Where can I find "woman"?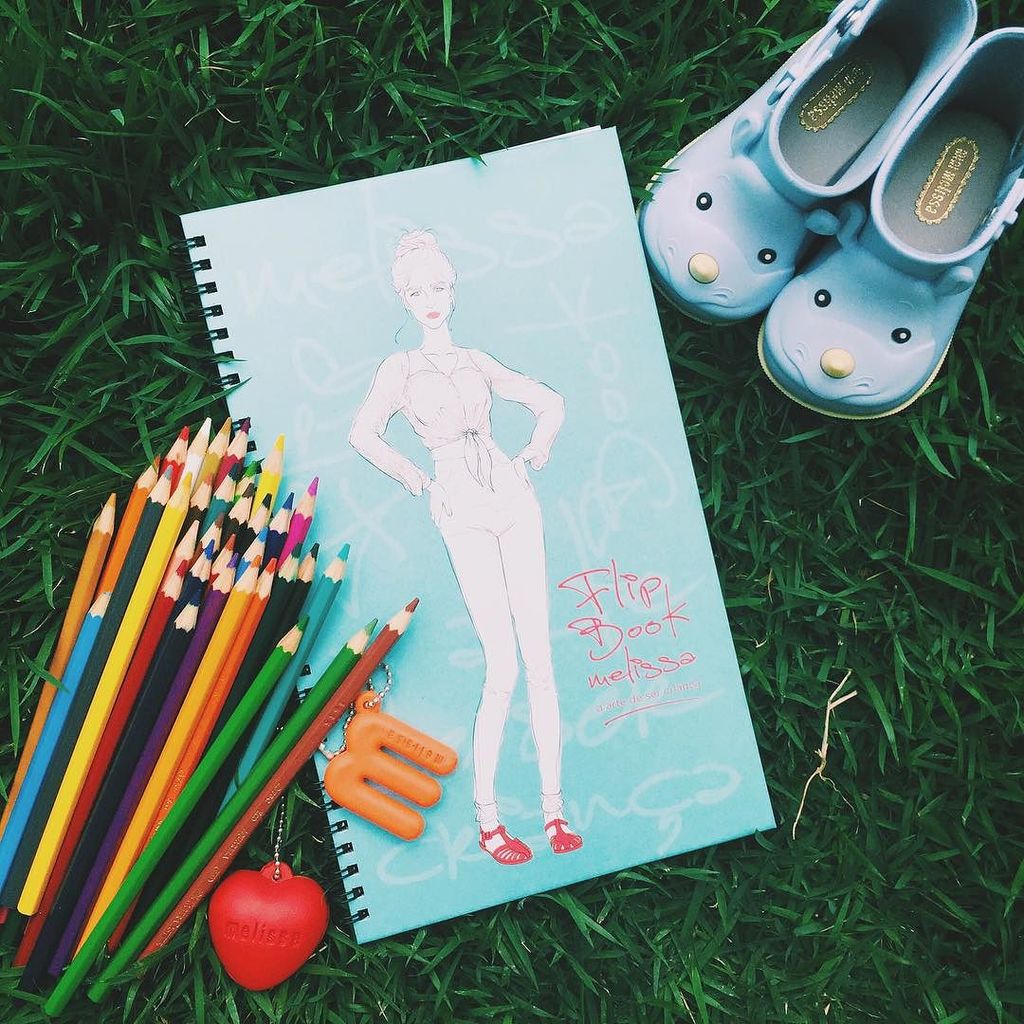
You can find it at <box>333,237,578,810</box>.
